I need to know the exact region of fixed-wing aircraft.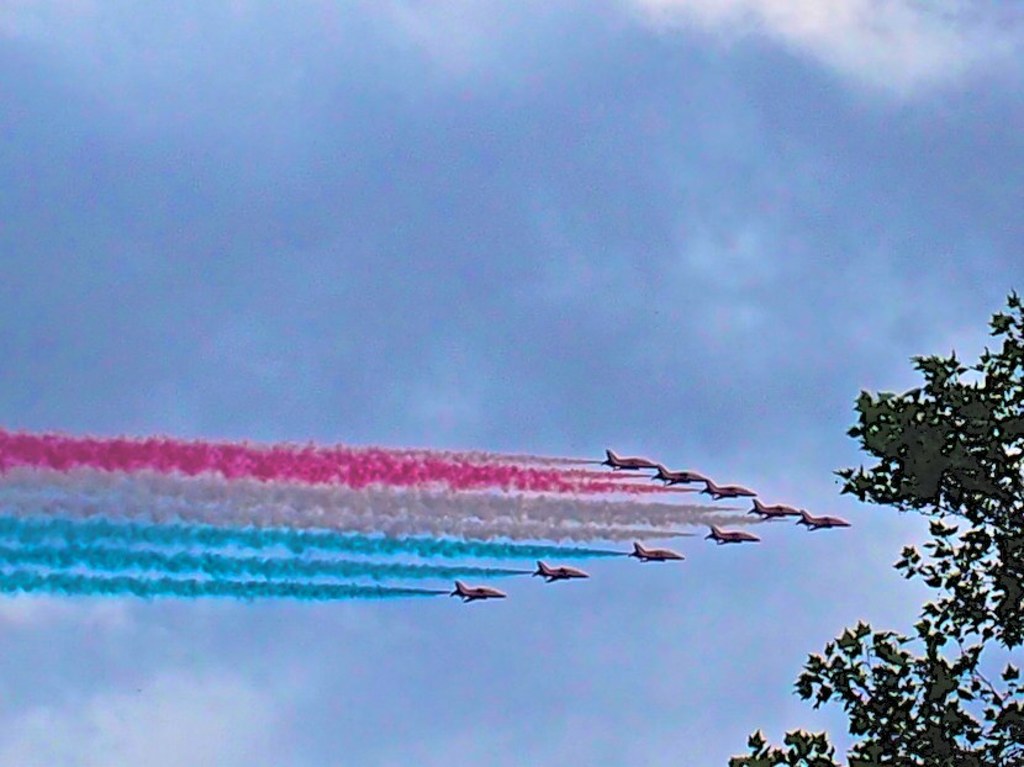
Region: region(700, 474, 756, 499).
